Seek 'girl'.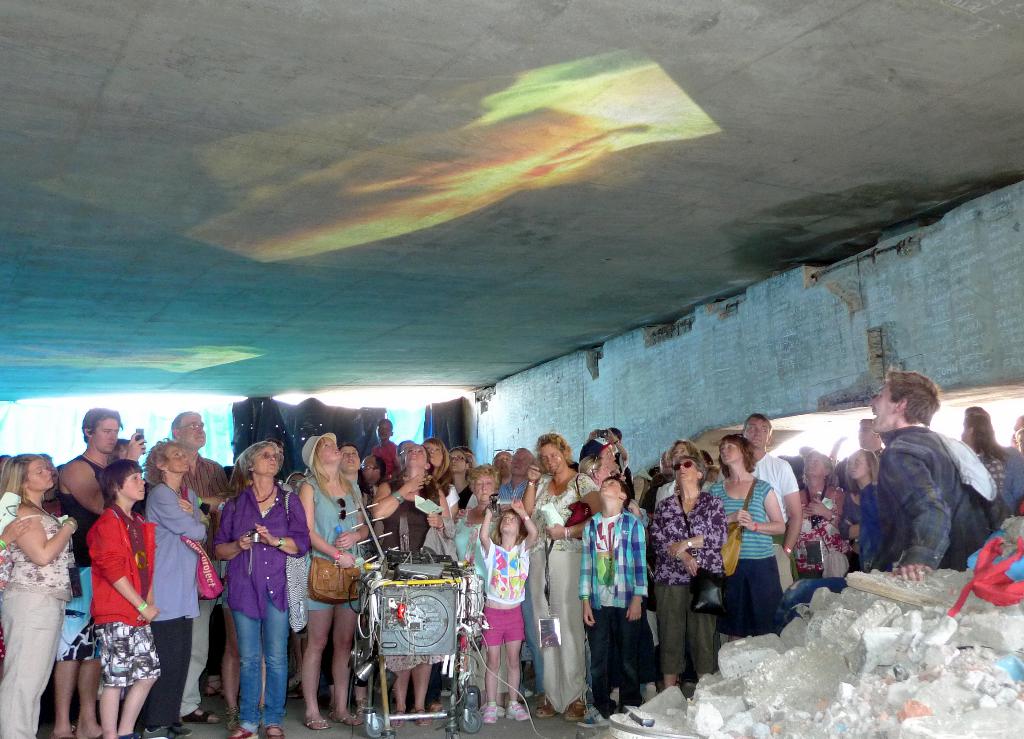
rect(478, 501, 536, 722).
